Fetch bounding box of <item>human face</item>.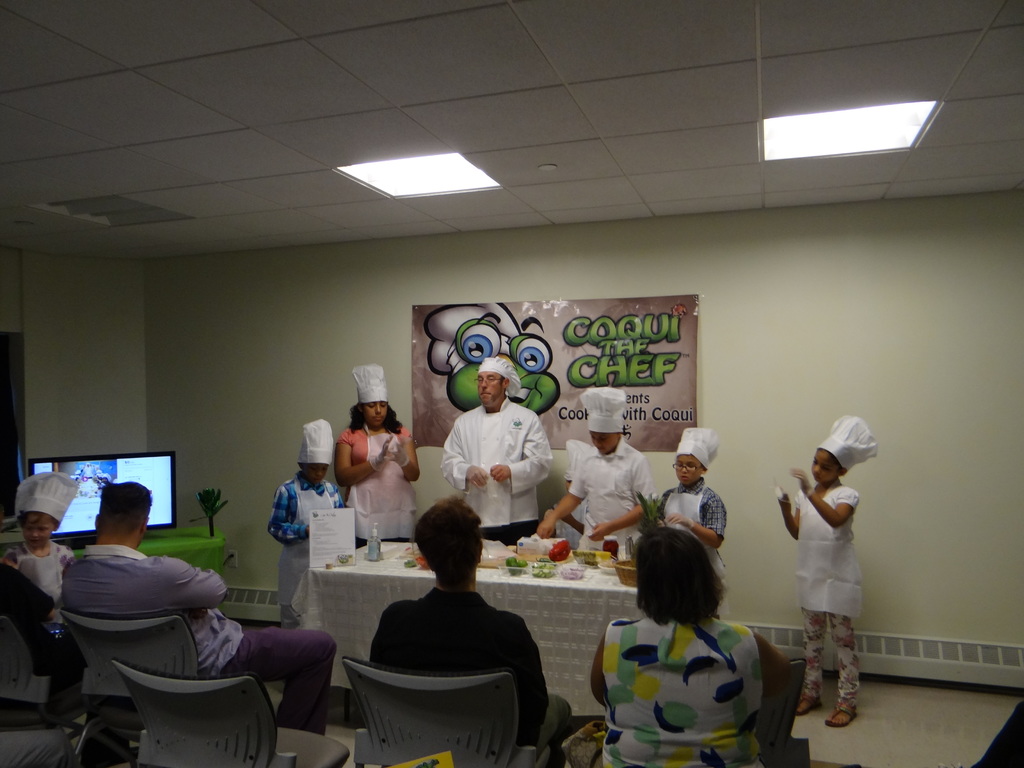
Bbox: 677:456:703:486.
